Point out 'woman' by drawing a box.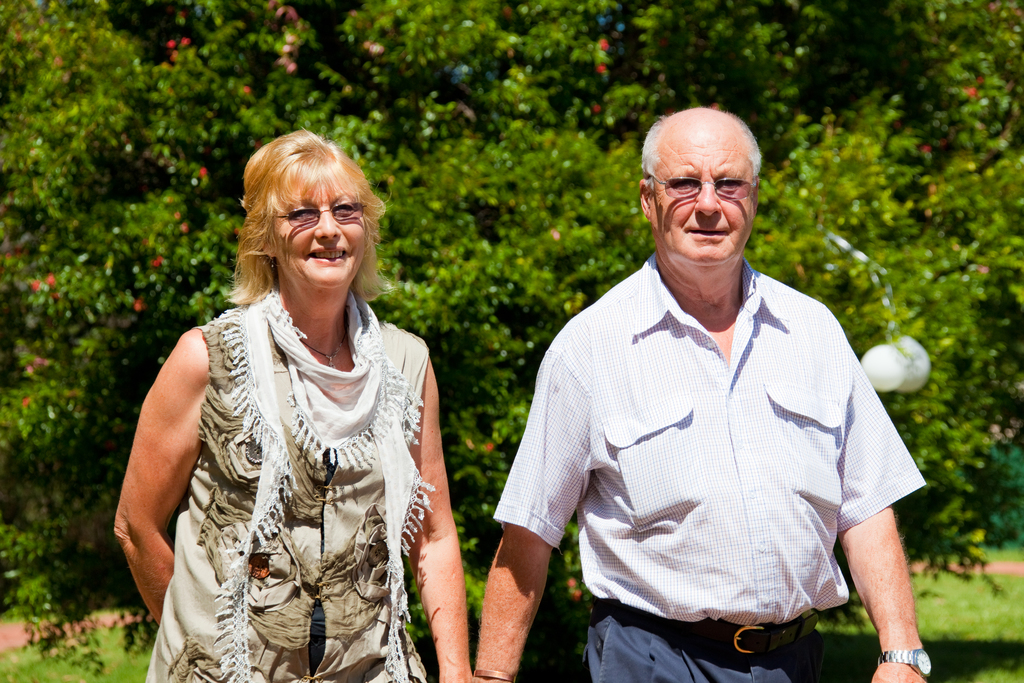
{"x1": 131, "y1": 126, "x2": 454, "y2": 670}.
